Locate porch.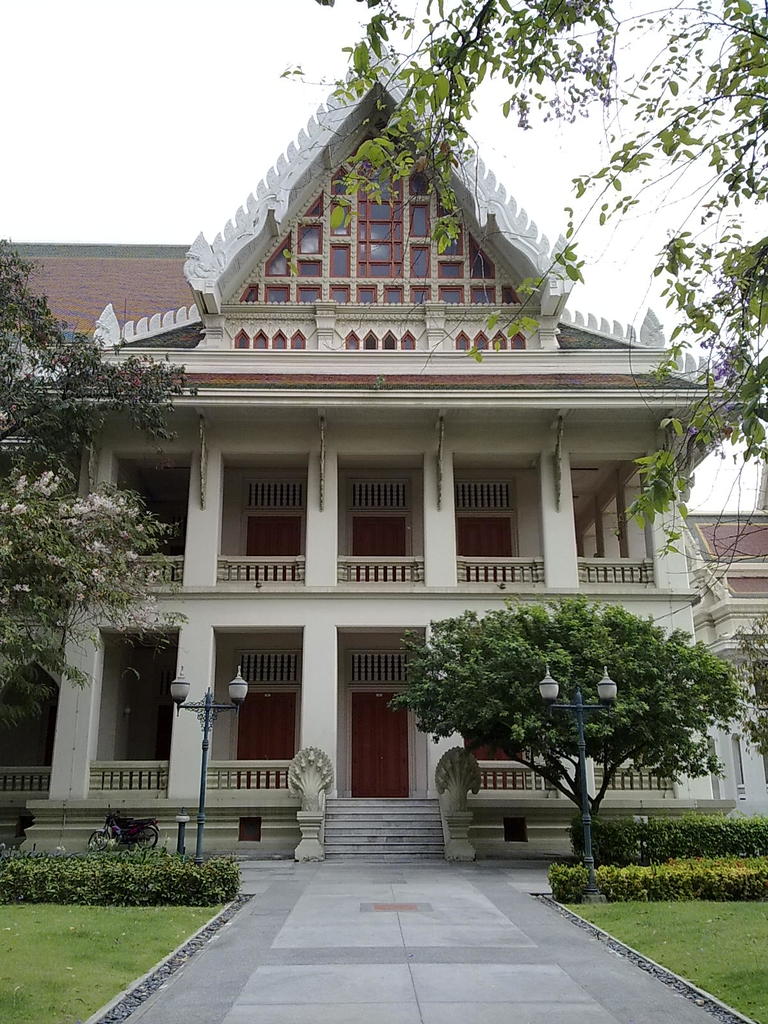
Bounding box: box=[0, 744, 678, 806].
